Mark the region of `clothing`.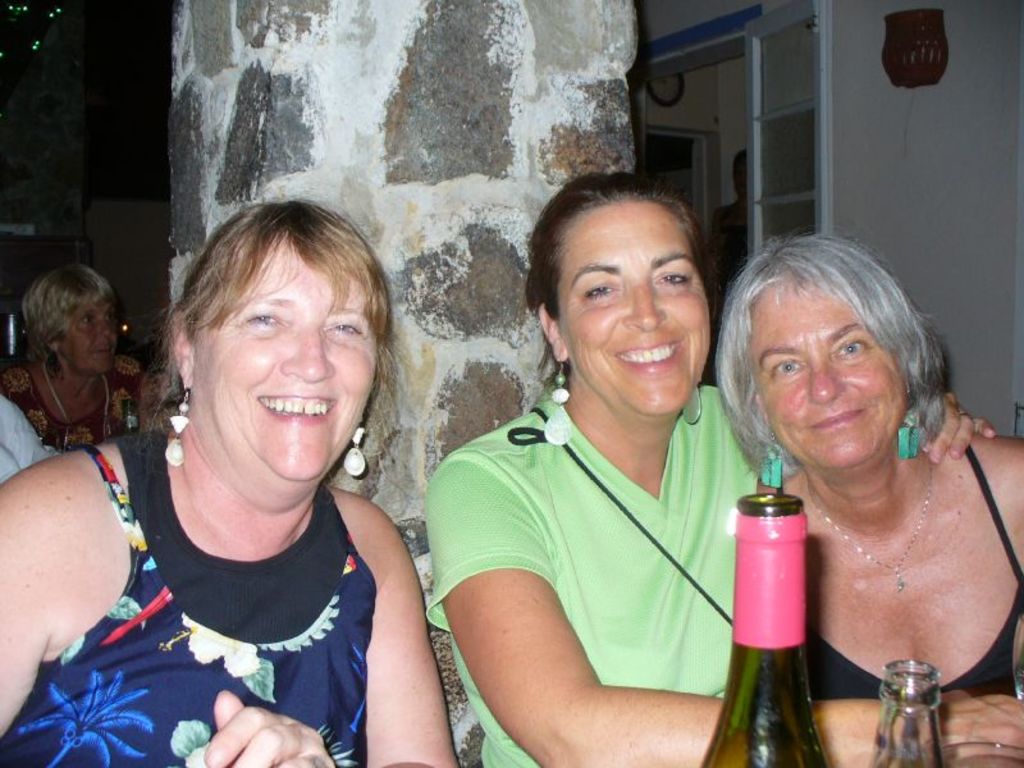
Region: <region>41, 419, 420, 763</region>.
